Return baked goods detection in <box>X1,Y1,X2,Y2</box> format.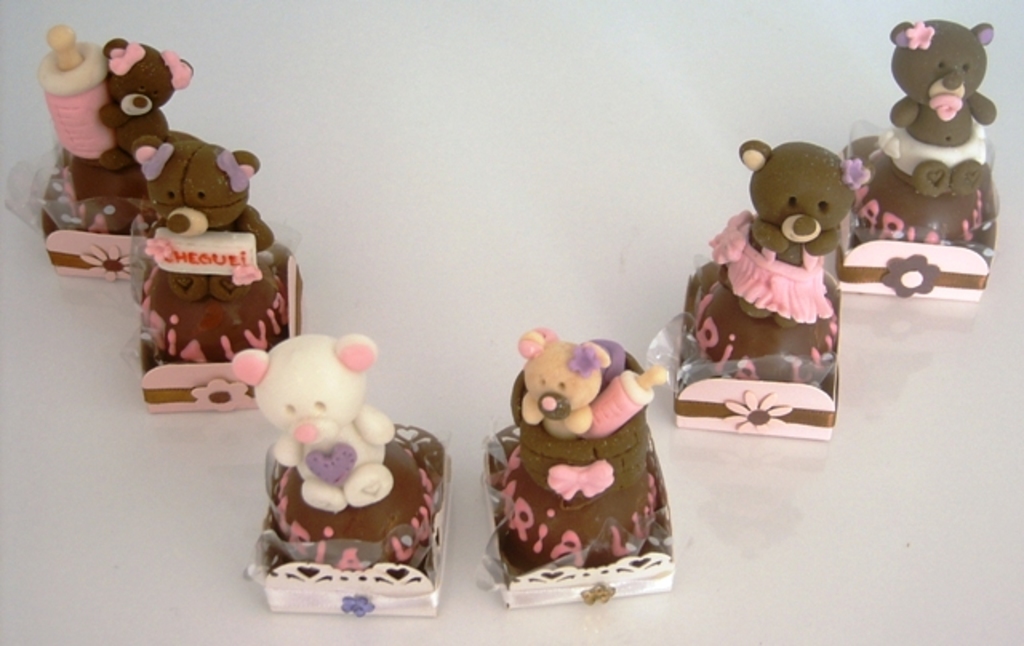
<box>229,328,445,571</box>.
